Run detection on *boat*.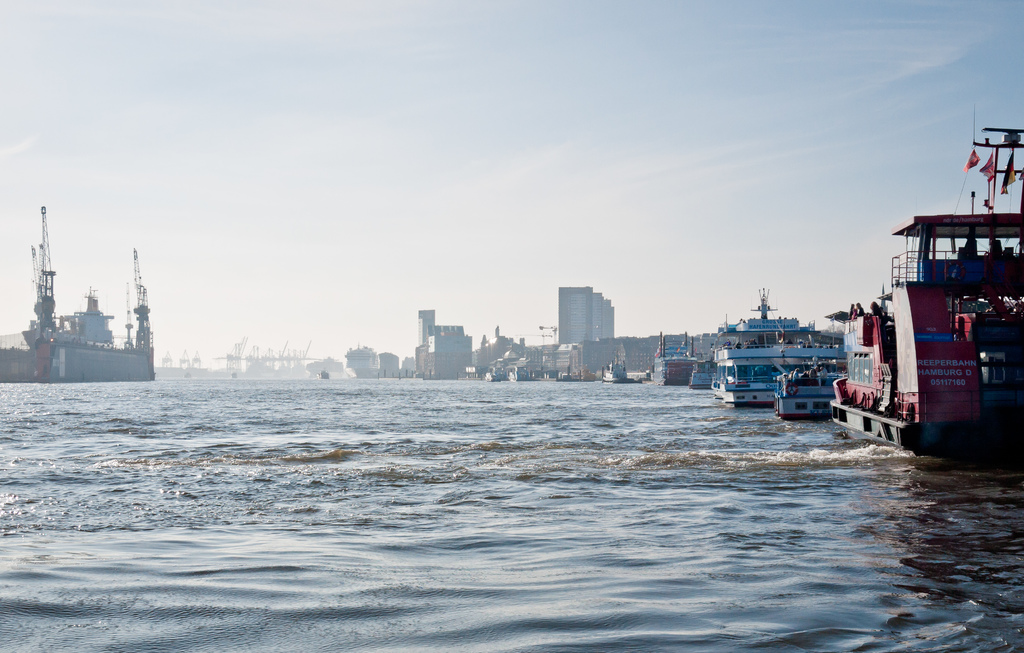
Result: 836/118/1023/474.
